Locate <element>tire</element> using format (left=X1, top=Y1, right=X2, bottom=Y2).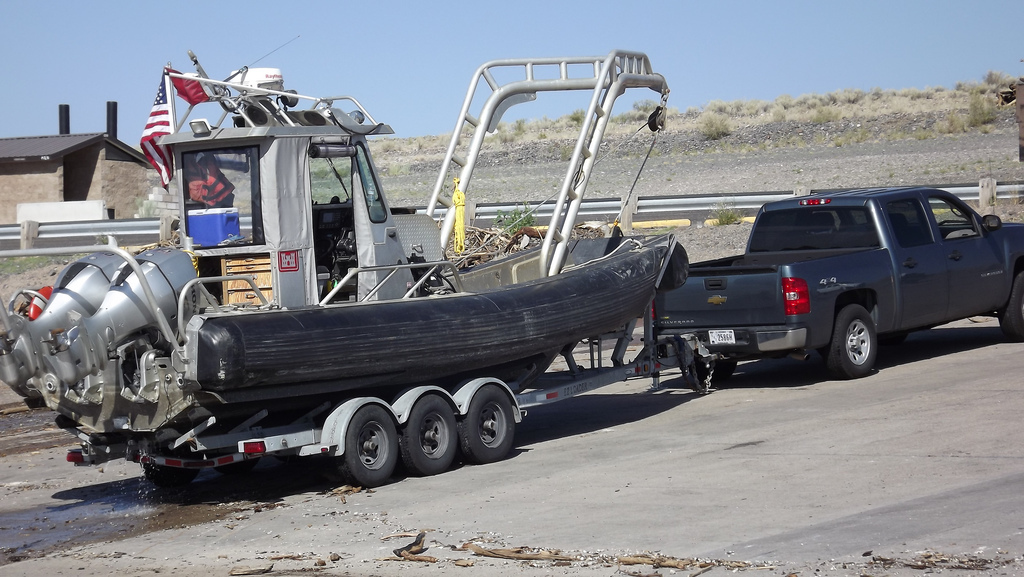
(left=468, top=389, right=513, bottom=461).
